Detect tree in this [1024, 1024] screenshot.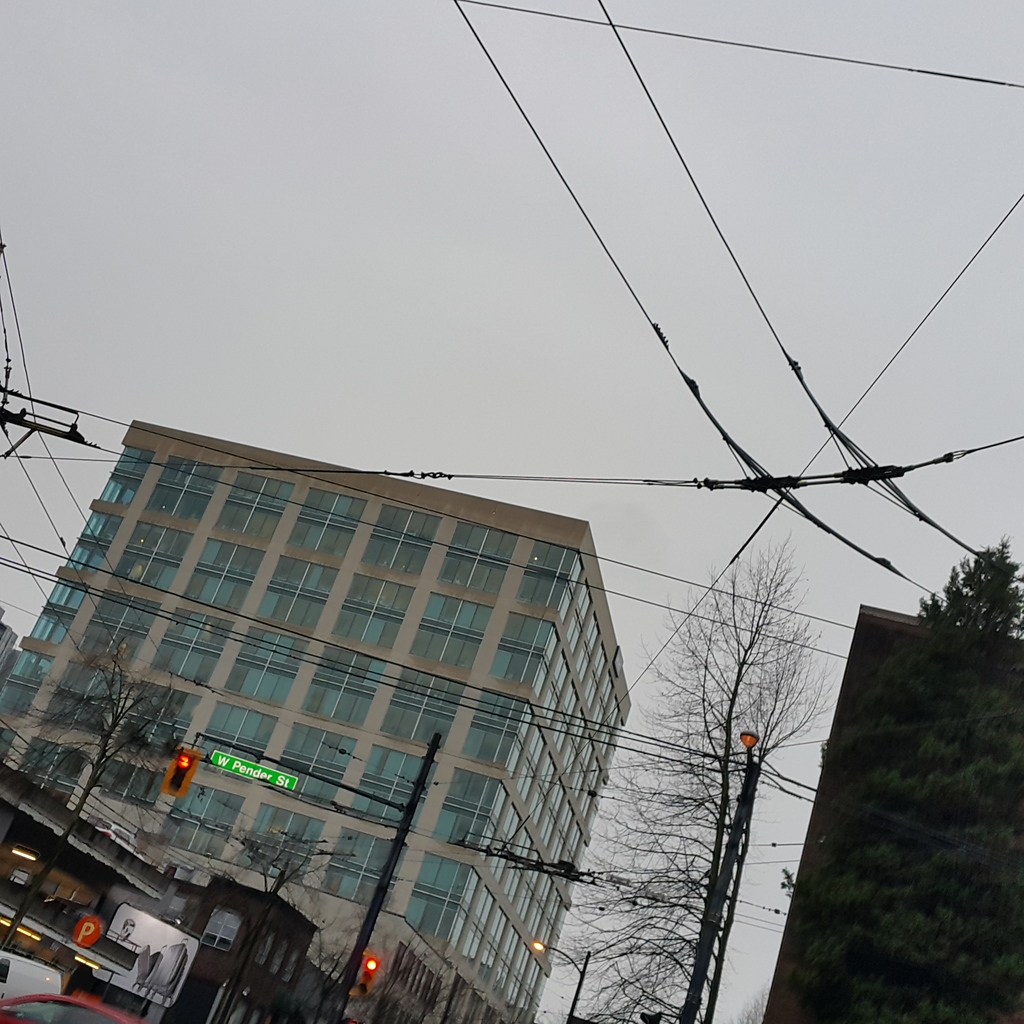
Detection: box=[580, 522, 836, 1023].
